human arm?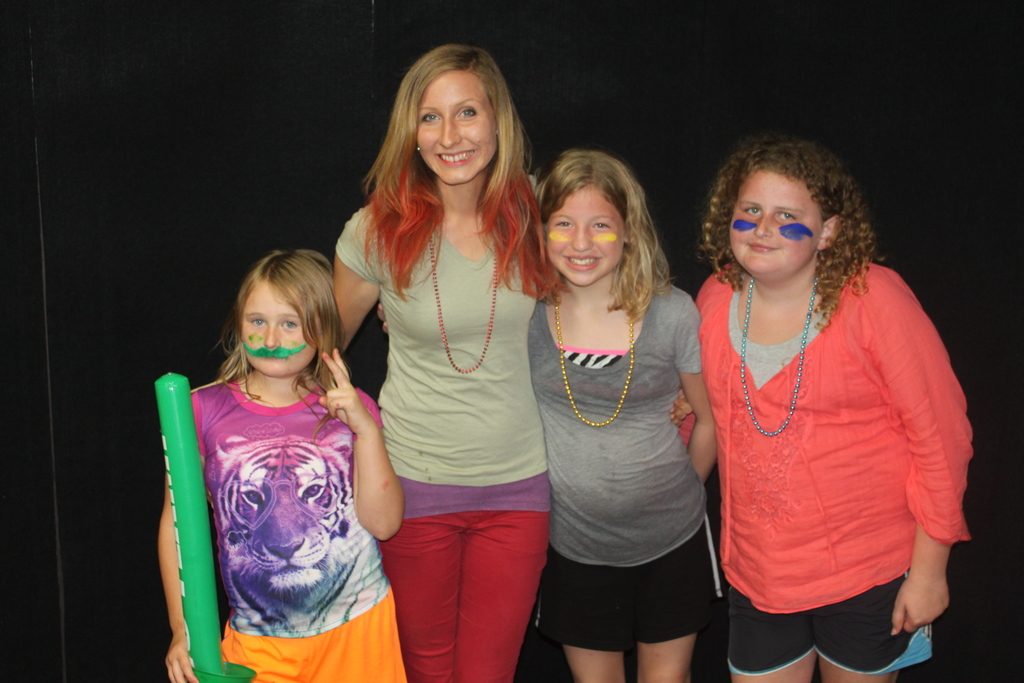
[left=339, top=413, right=395, bottom=558]
